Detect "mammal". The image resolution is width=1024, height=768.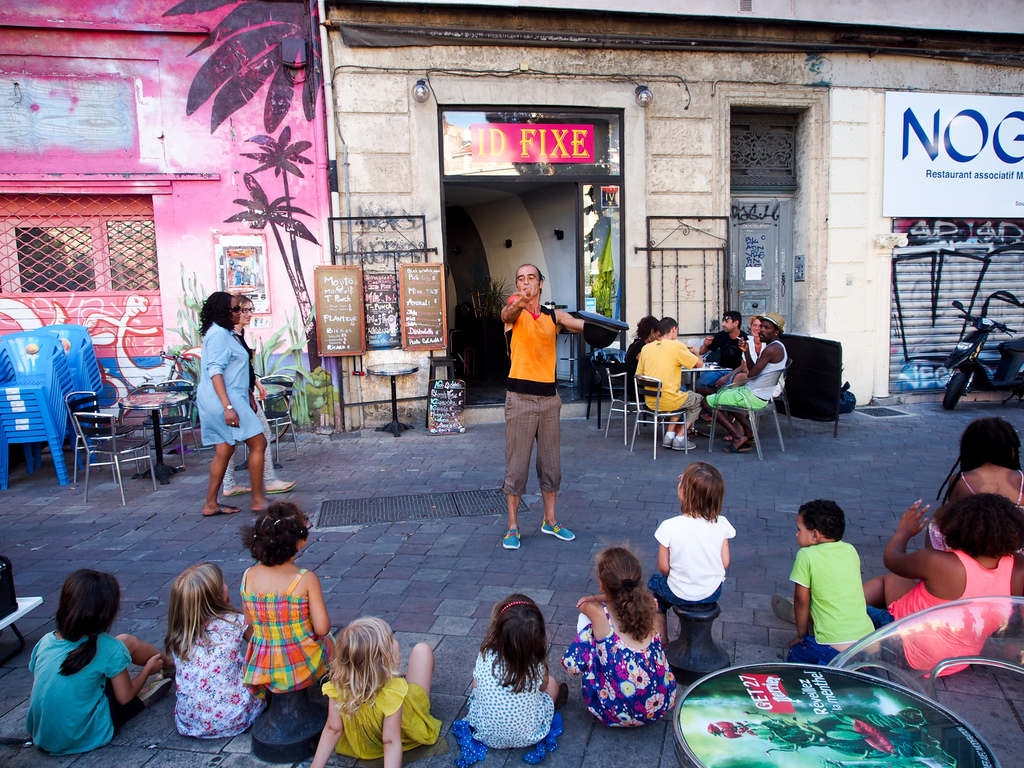
726/314/764/438.
